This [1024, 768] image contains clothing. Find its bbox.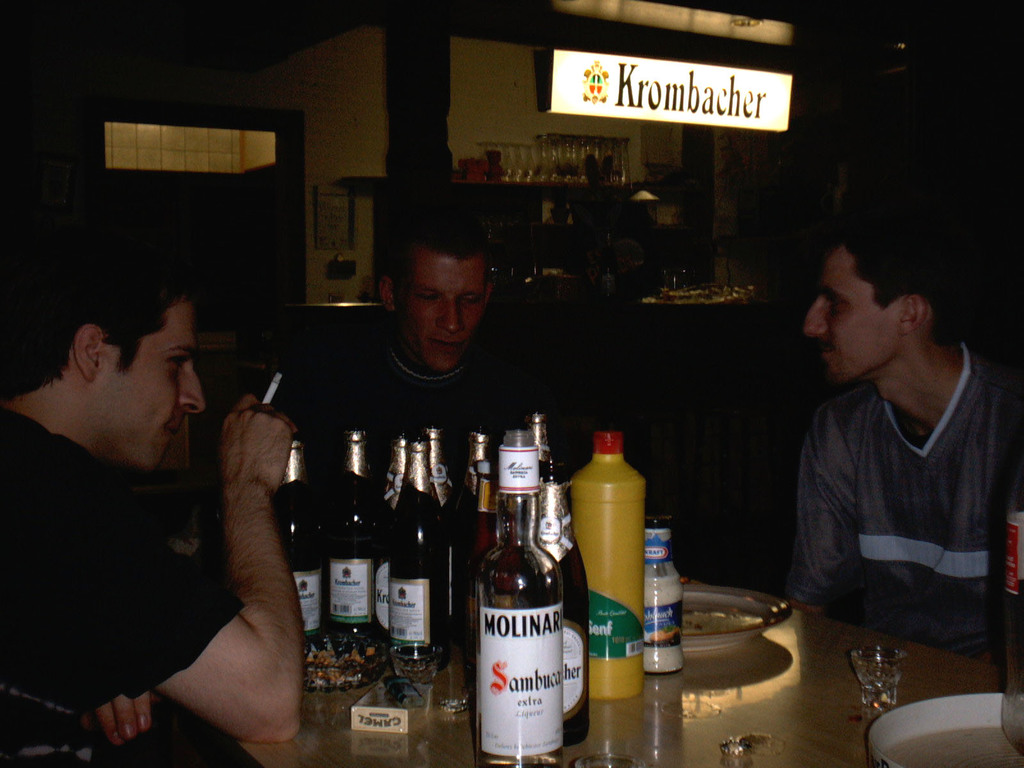
pyautogui.locateOnScreen(776, 318, 1008, 681).
